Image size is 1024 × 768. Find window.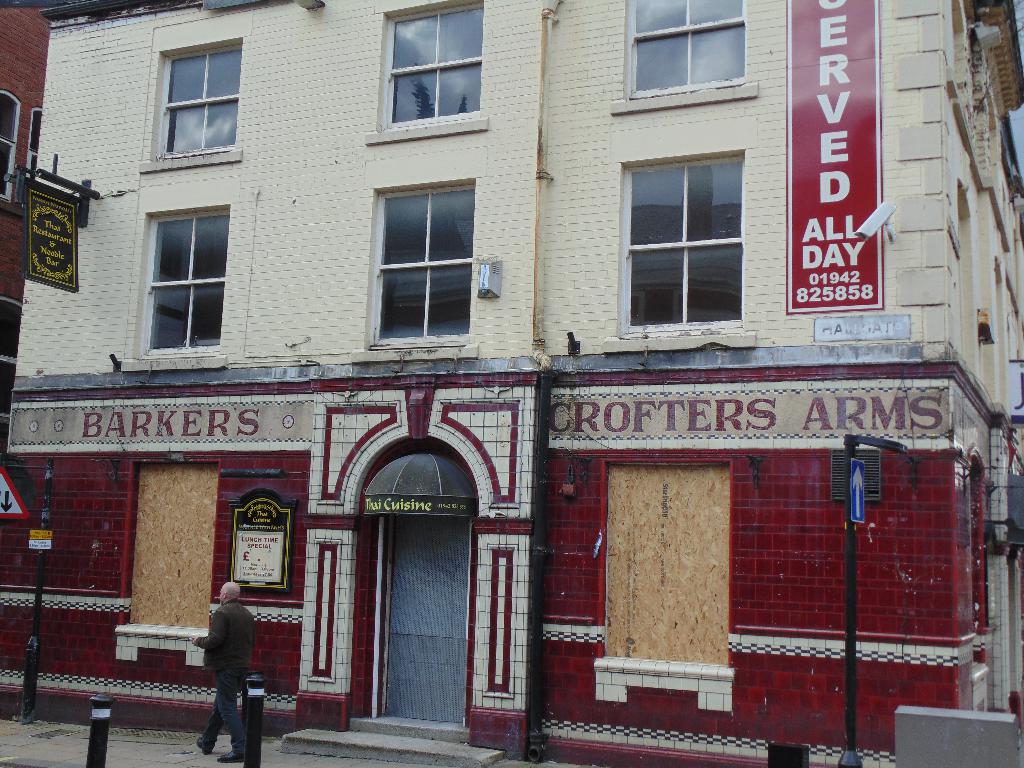
(left=115, top=458, right=223, bottom=669).
